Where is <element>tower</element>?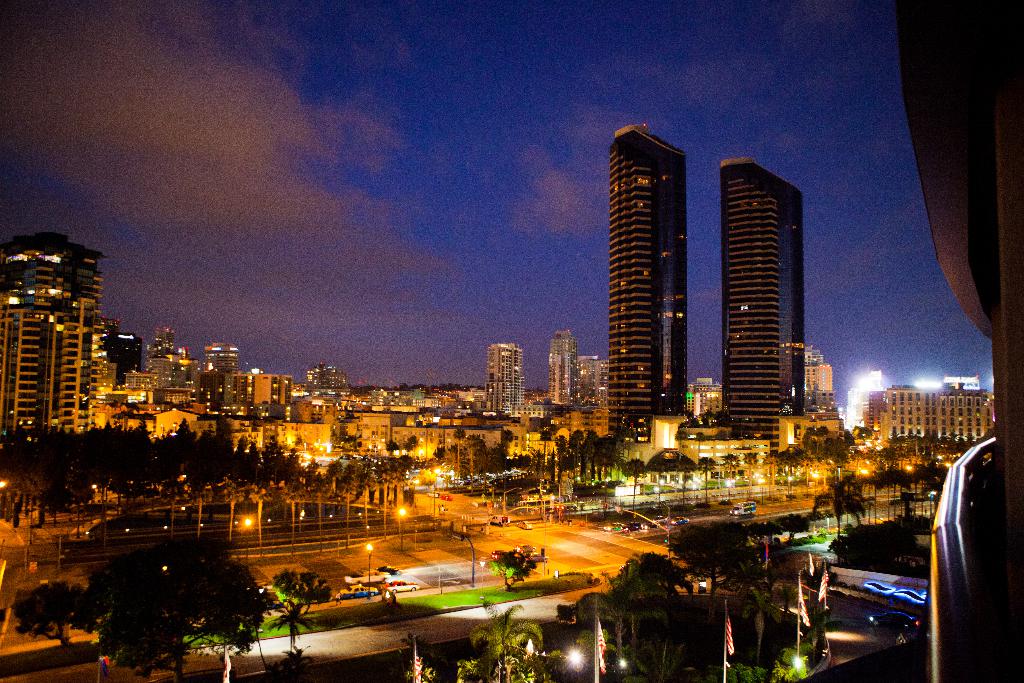
box(592, 110, 726, 438).
